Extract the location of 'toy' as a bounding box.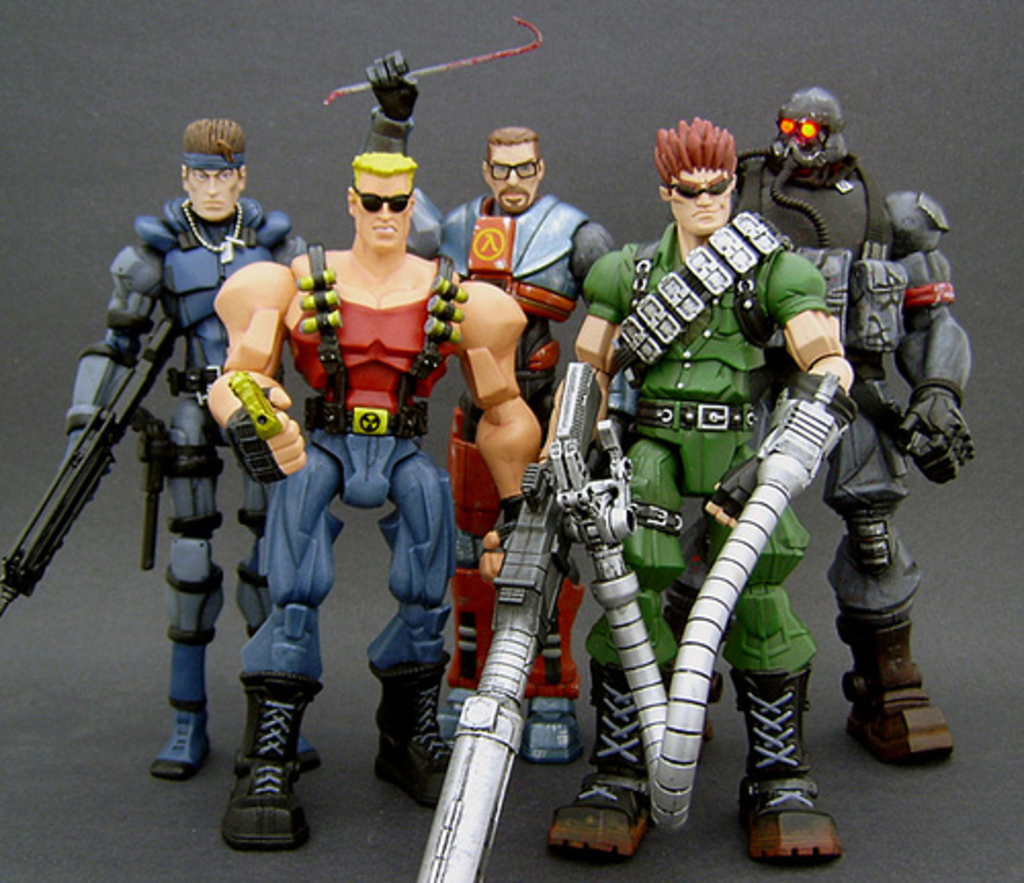
[left=416, top=359, right=606, bottom=881].
